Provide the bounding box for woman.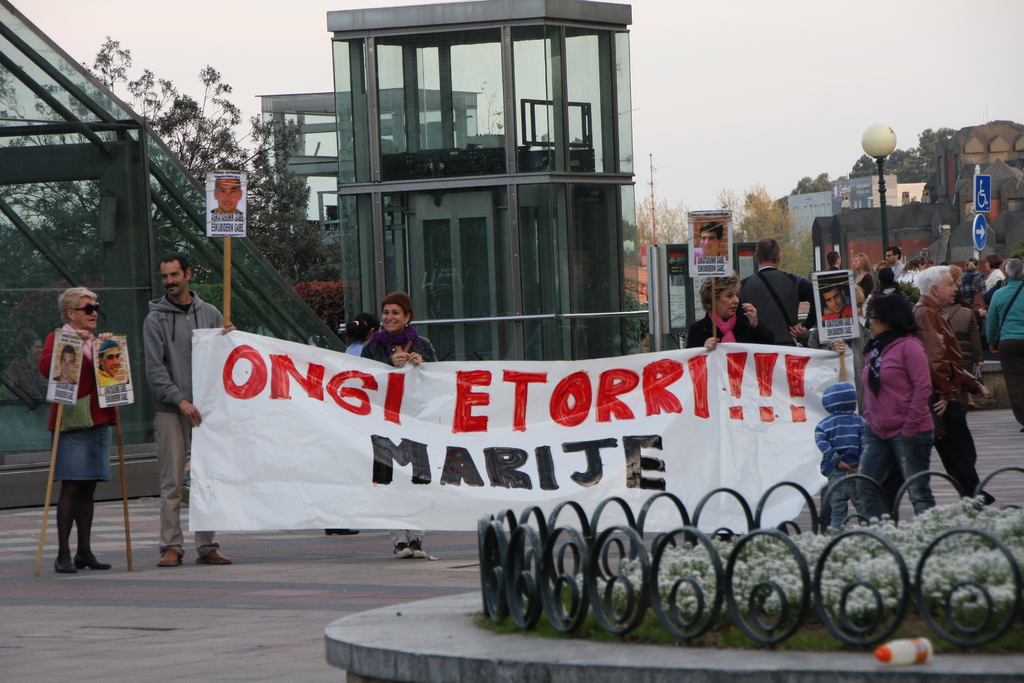
rect(328, 308, 387, 541).
